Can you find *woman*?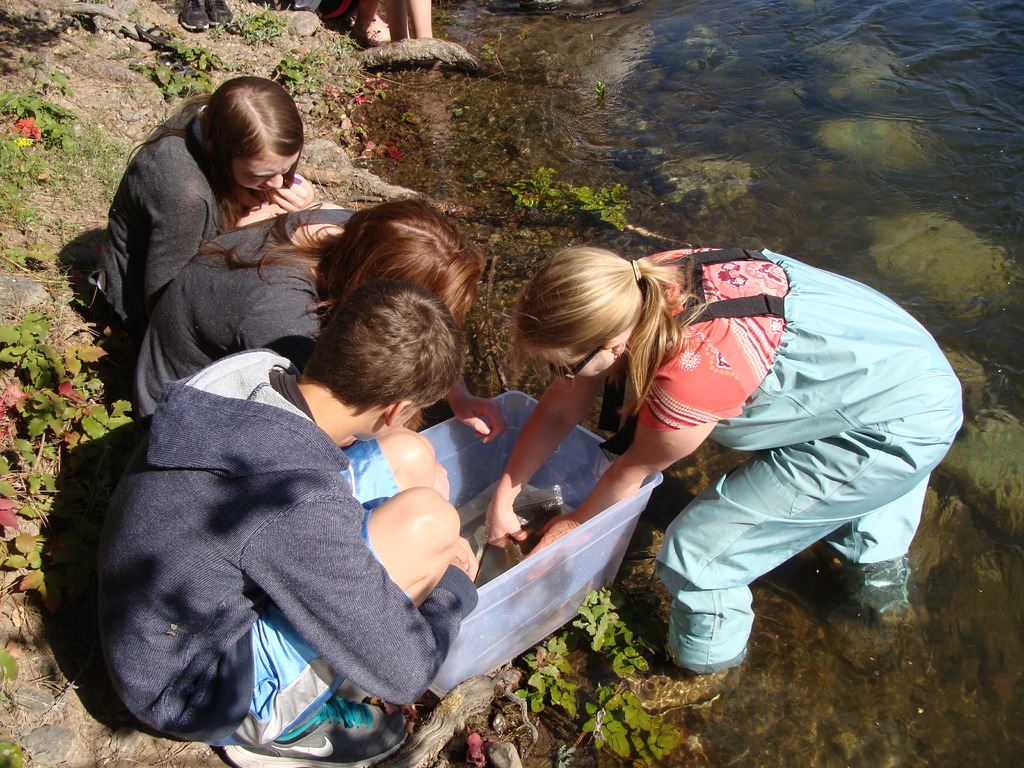
Yes, bounding box: box(96, 72, 309, 322).
